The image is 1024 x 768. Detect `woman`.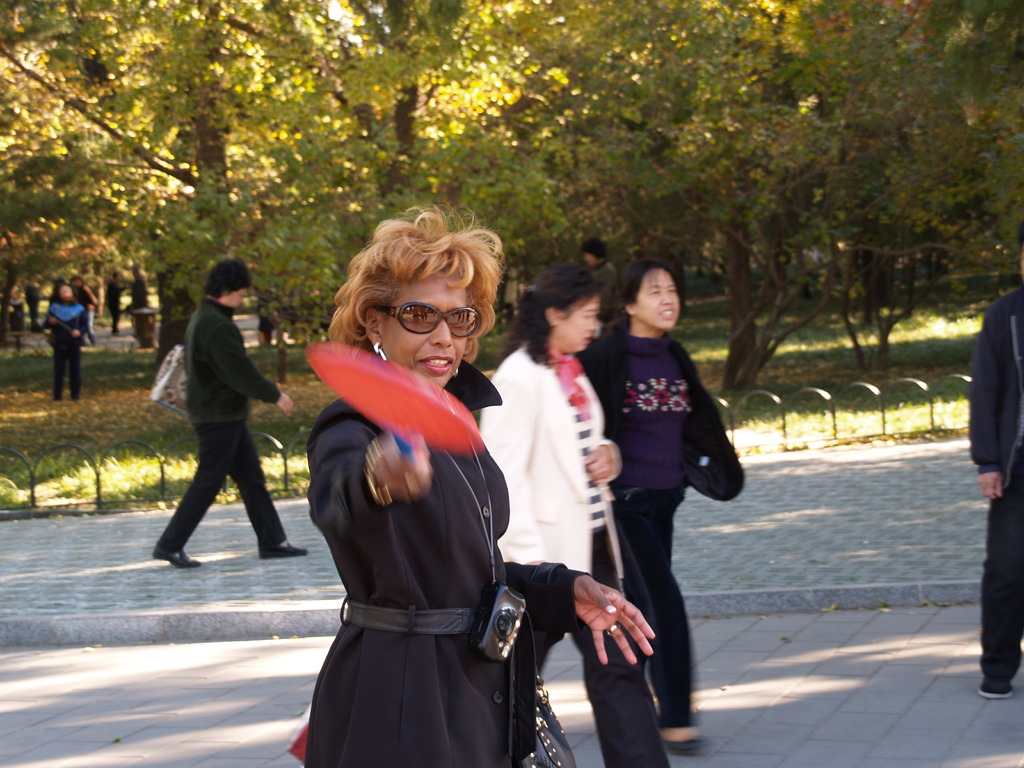
Detection: (597, 243, 749, 762).
